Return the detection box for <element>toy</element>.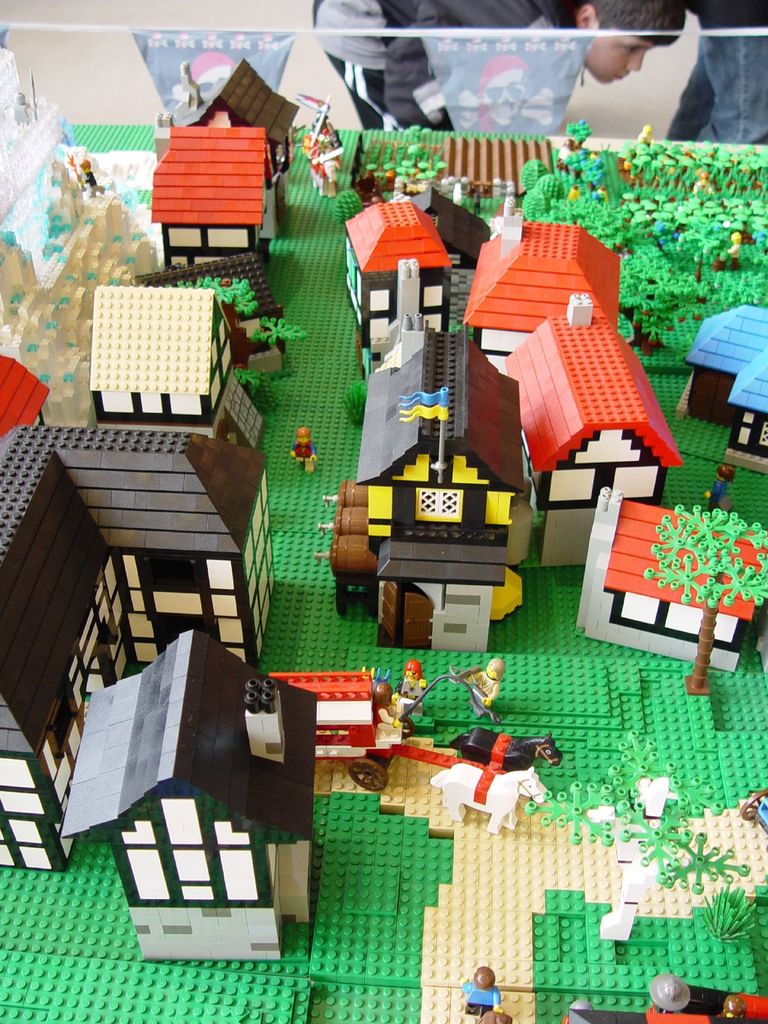
bbox=(472, 1005, 516, 1023).
